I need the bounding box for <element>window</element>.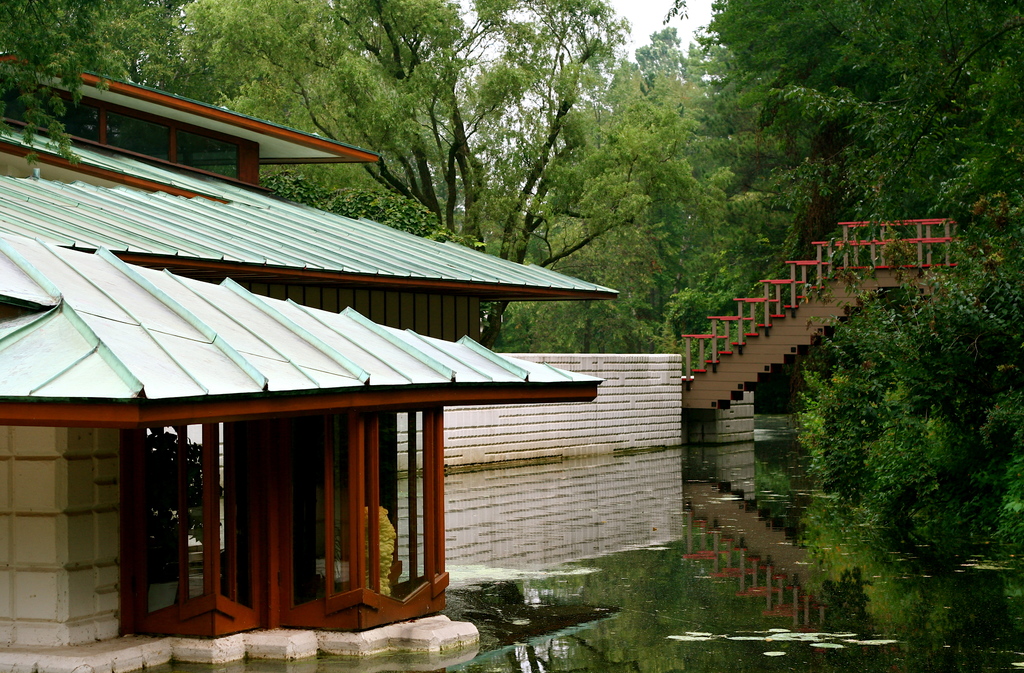
Here it is: 0:82:242:182.
